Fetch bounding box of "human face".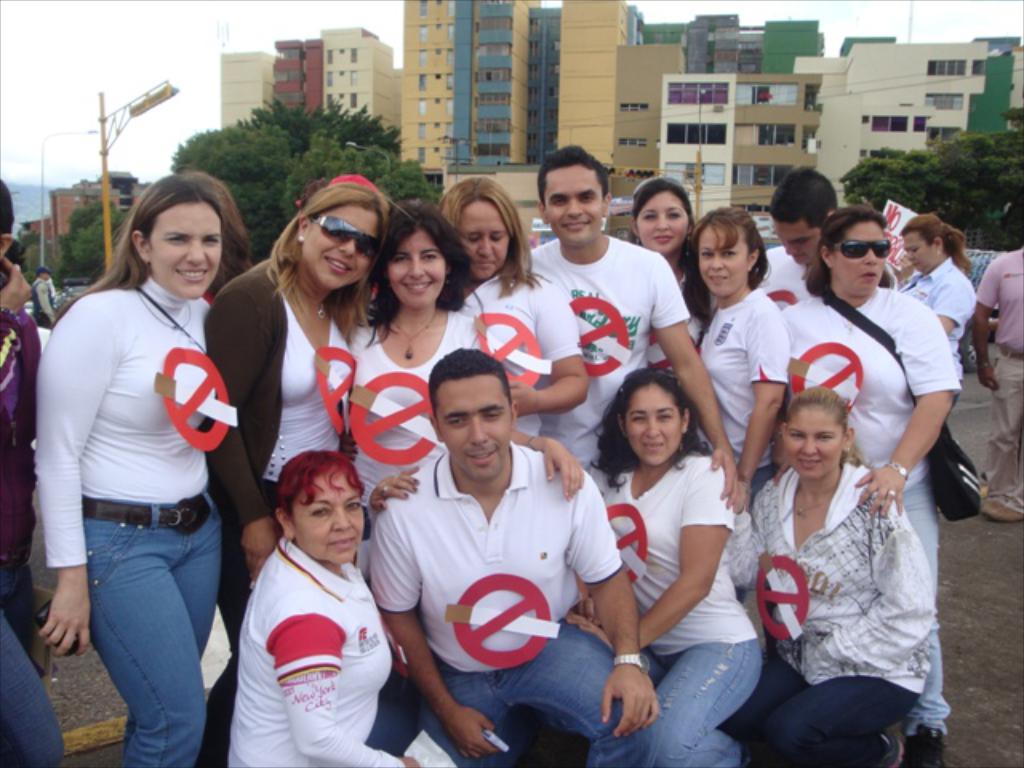
Bbox: bbox=(787, 403, 845, 485).
